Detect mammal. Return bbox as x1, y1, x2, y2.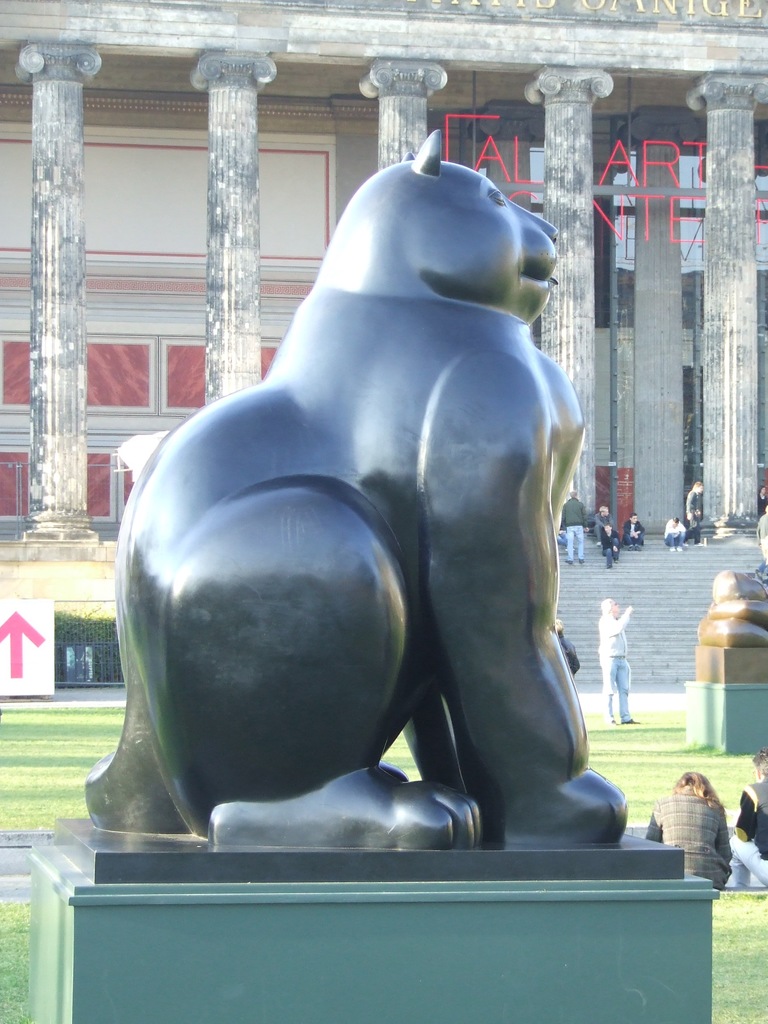
592, 501, 613, 541.
